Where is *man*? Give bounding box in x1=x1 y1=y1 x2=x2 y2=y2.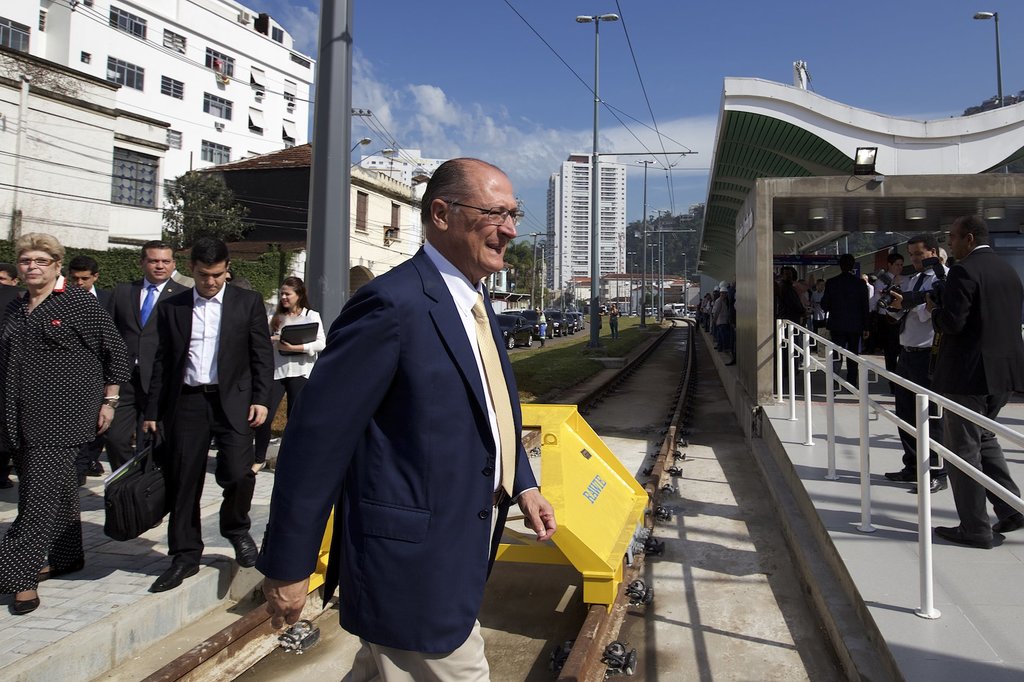
x1=879 y1=231 x2=949 y2=499.
